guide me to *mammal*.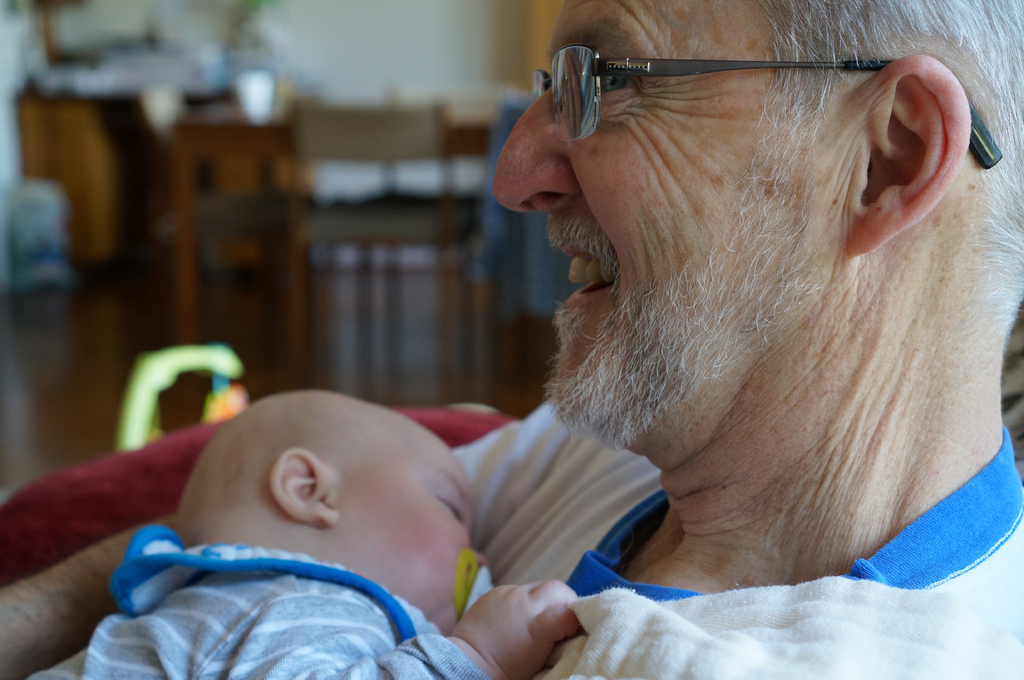
Guidance: bbox=(0, 0, 1023, 679).
